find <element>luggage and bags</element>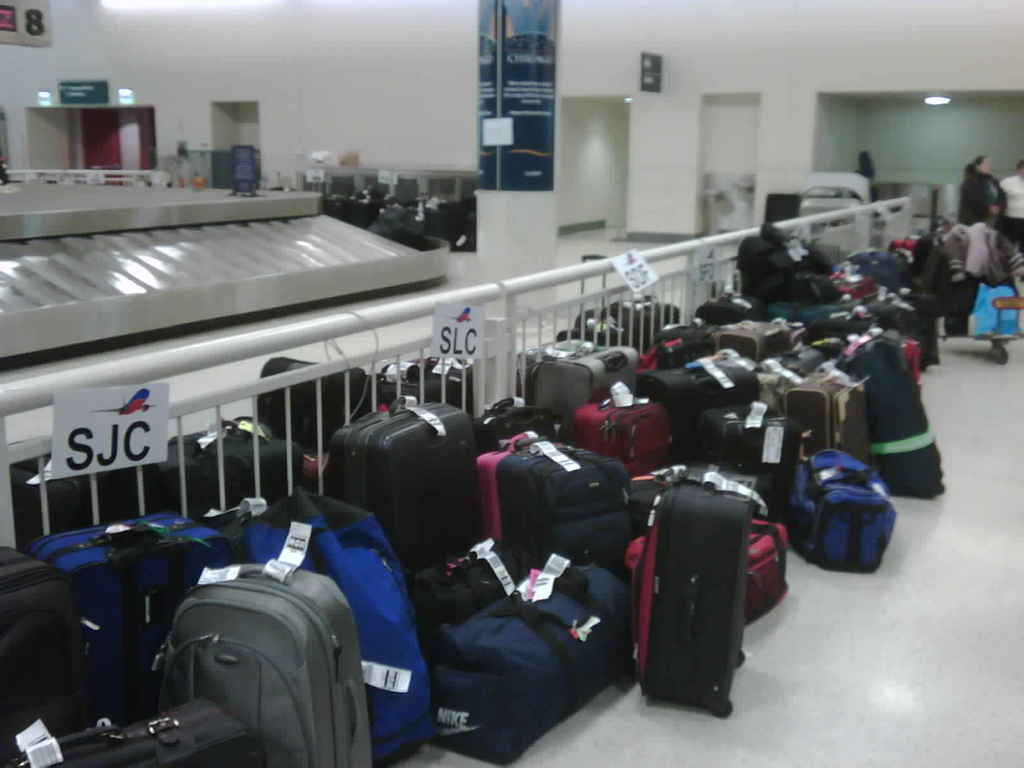
BBox(470, 393, 572, 447)
